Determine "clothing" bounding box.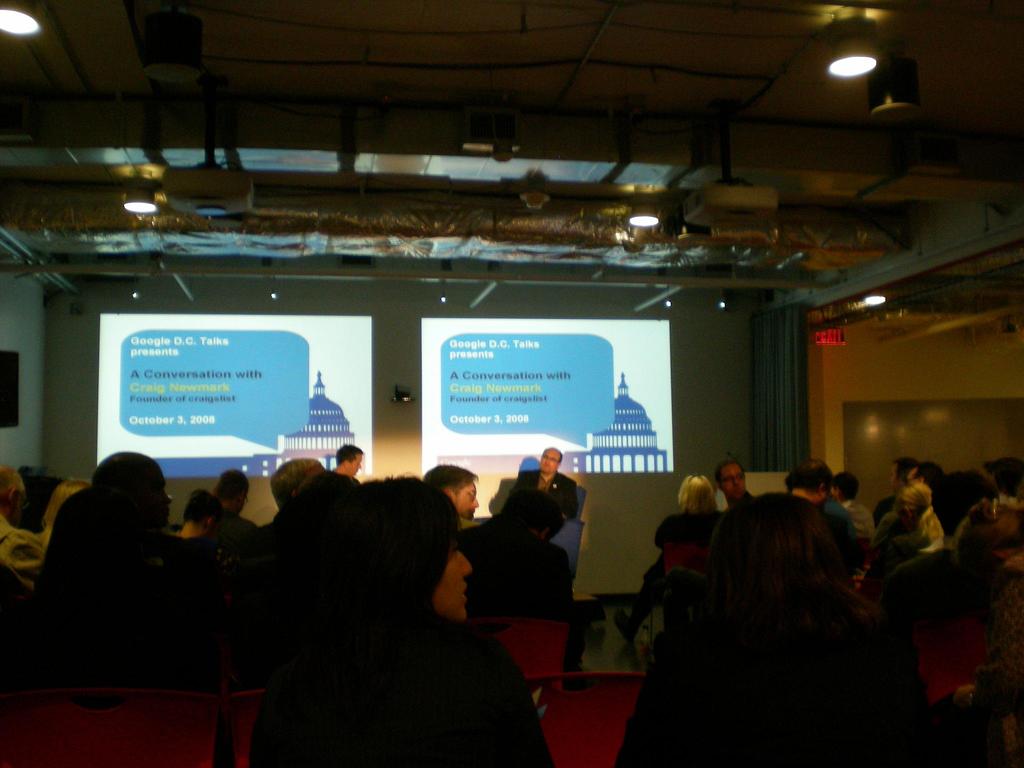
Determined: box=[177, 504, 225, 582].
